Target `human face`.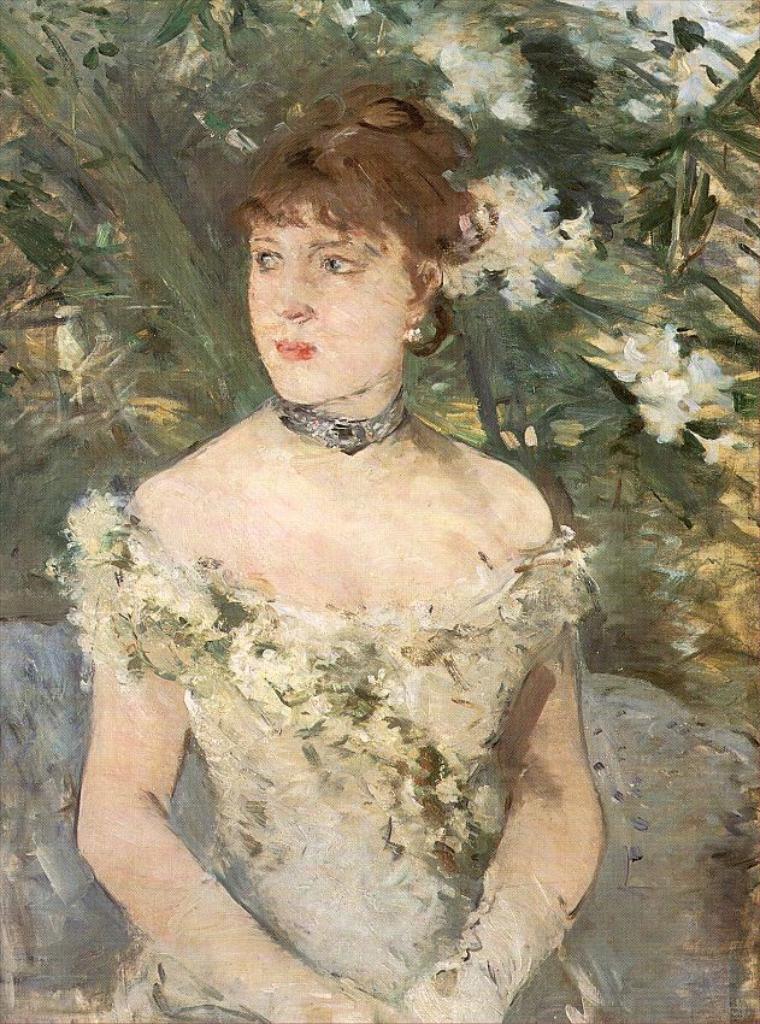
Target region: (248,205,411,407).
